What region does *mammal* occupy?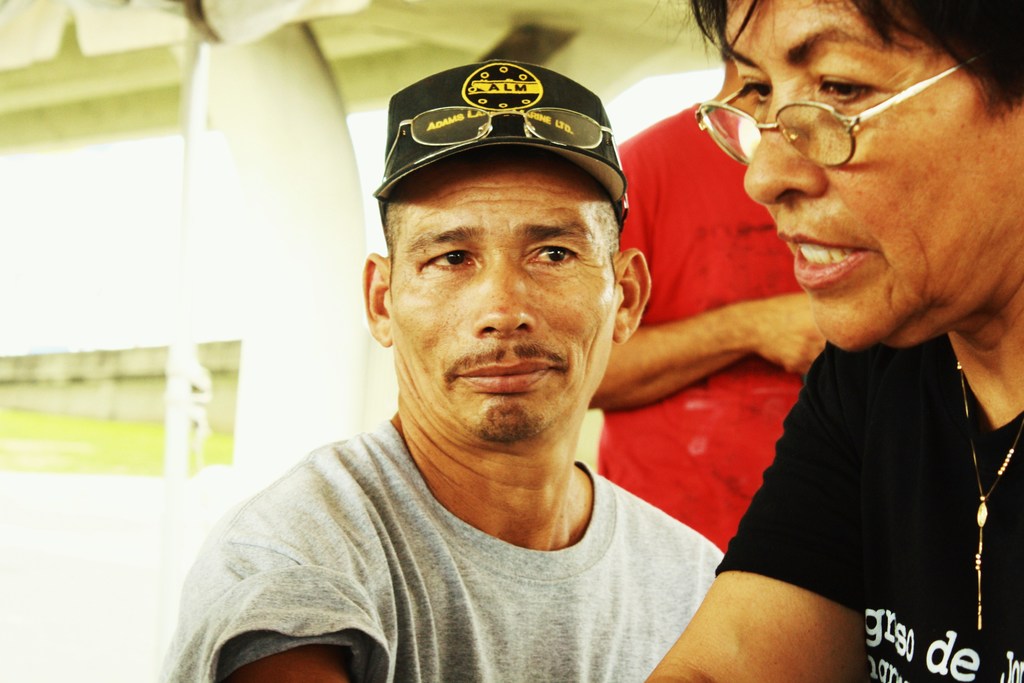
<box>584,0,828,554</box>.
